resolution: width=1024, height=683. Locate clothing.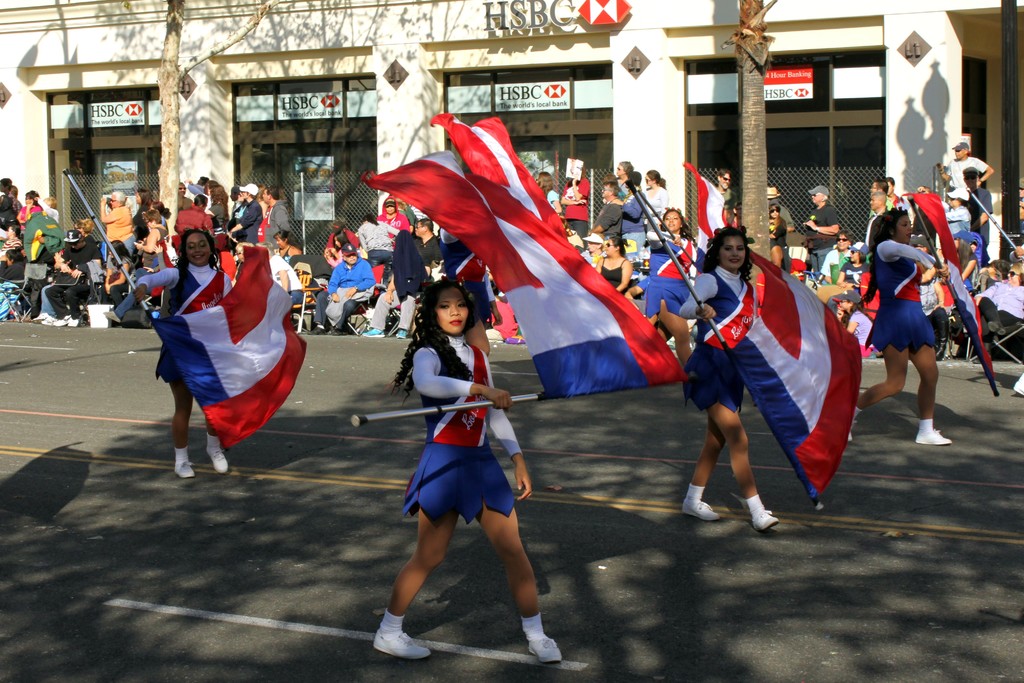
rect(812, 253, 870, 302).
